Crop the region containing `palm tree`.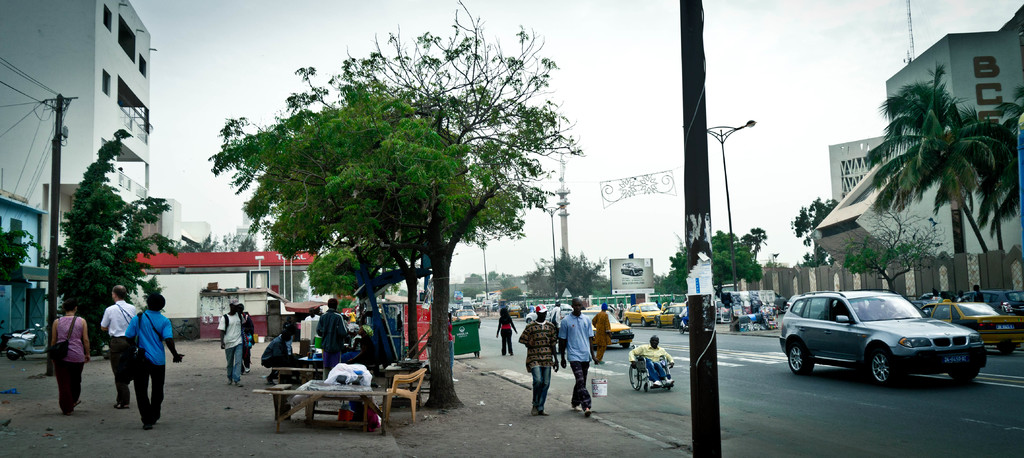
Crop region: crop(804, 195, 861, 262).
